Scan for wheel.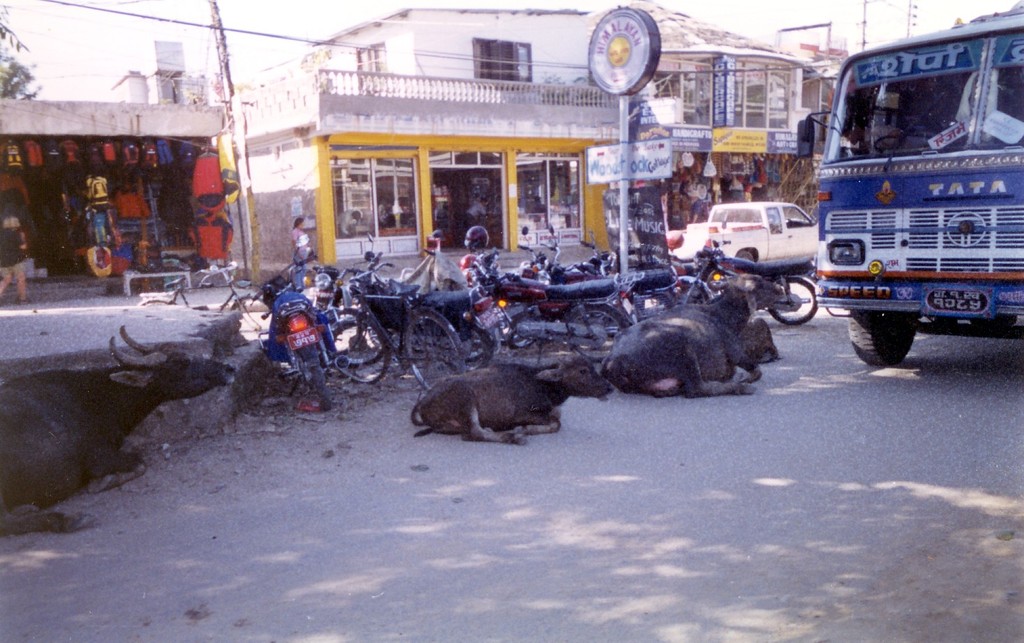
Scan result: bbox=(771, 279, 818, 327).
